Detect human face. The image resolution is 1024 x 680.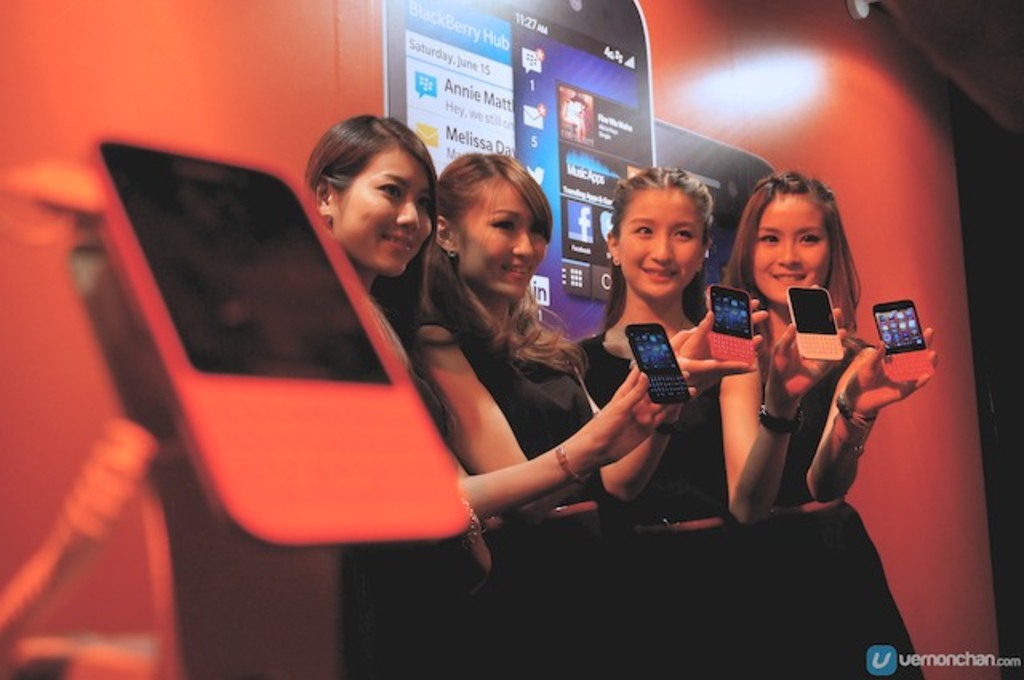
[621, 189, 702, 296].
